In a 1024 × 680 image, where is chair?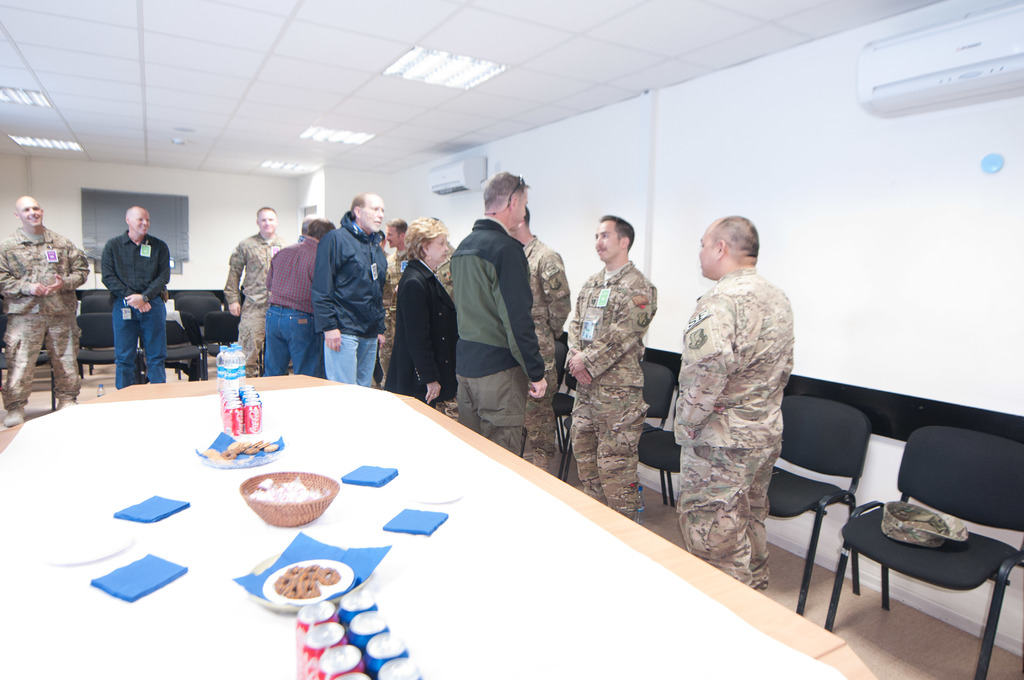
<box>140,313,204,382</box>.
